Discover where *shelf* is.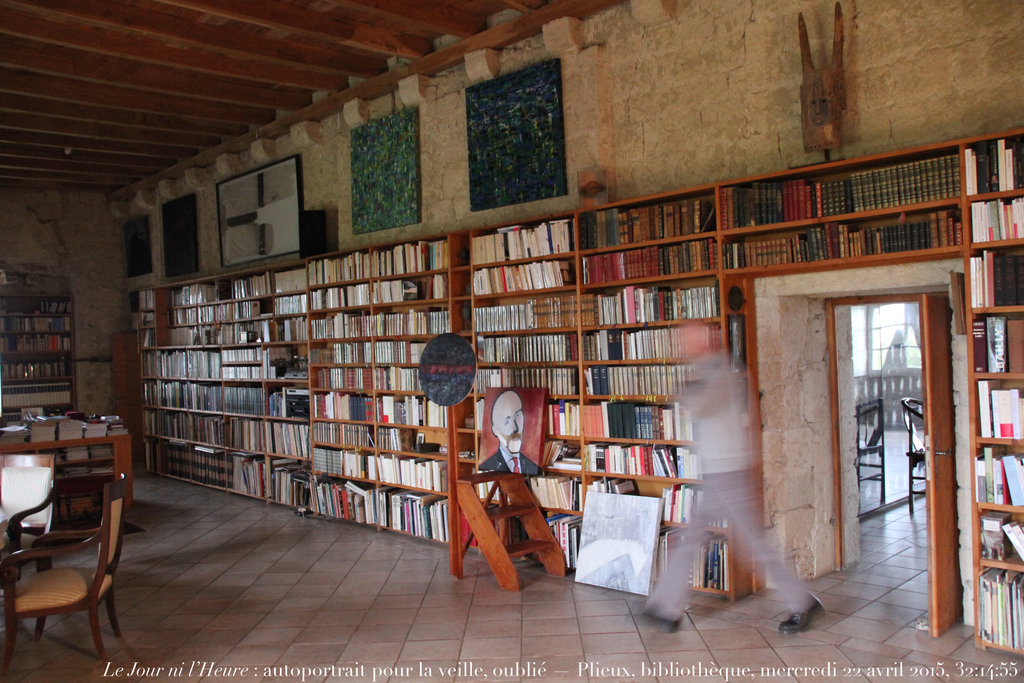
Discovered at <region>147, 351, 225, 384</region>.
